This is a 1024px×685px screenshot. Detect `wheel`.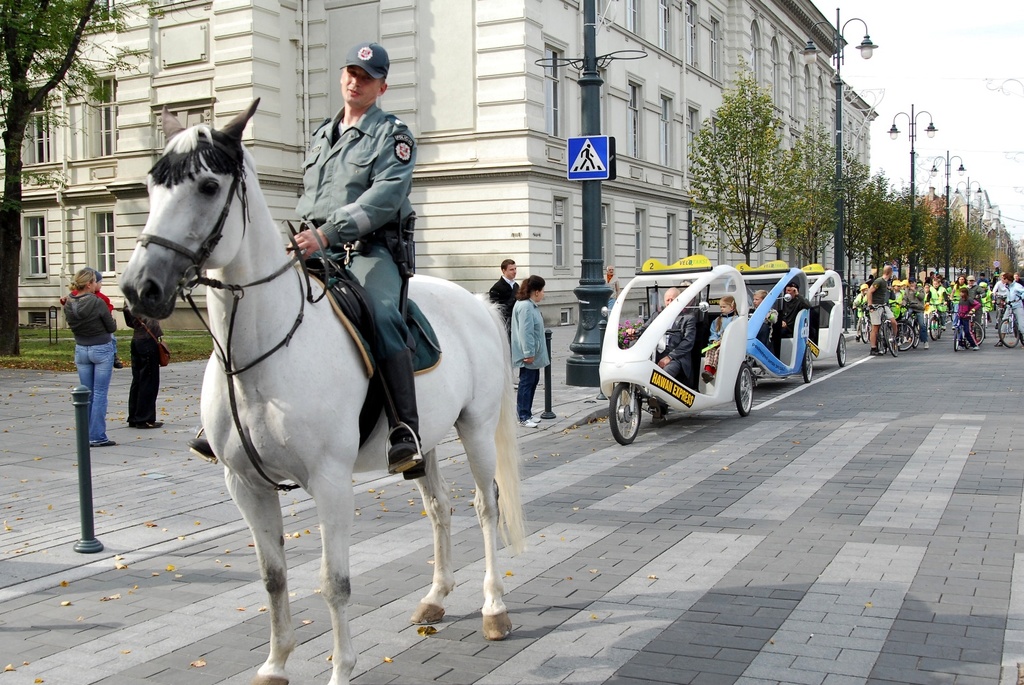
(927,317,935,338).
